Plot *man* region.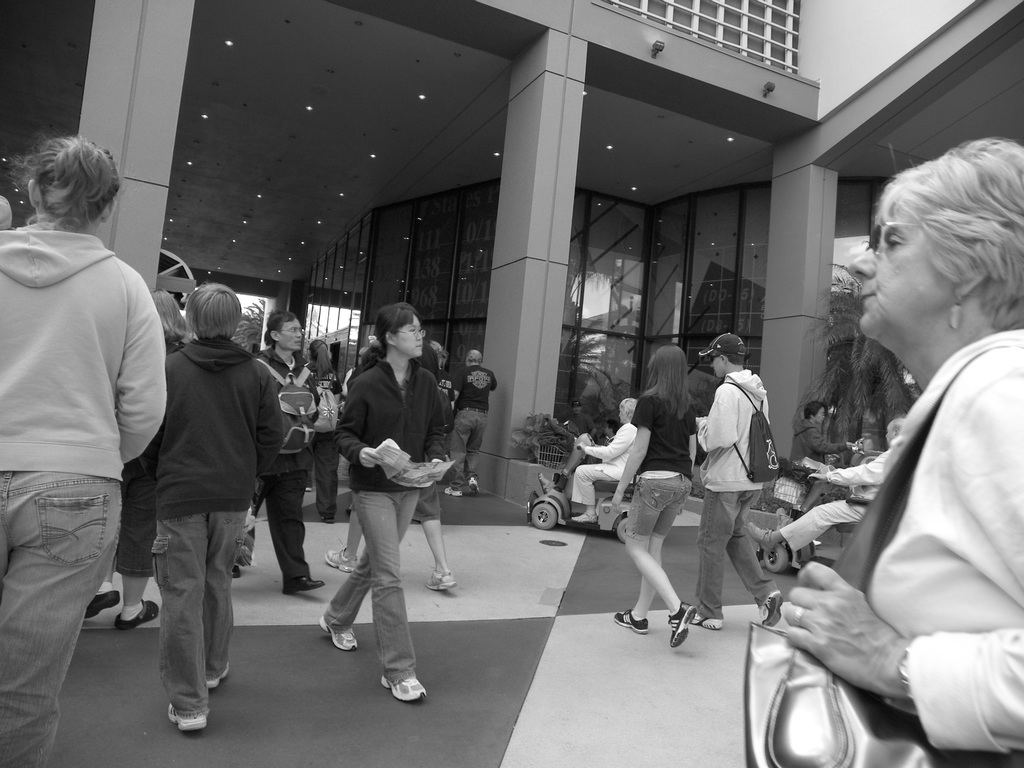
Plotted at 692/317/789/626.
